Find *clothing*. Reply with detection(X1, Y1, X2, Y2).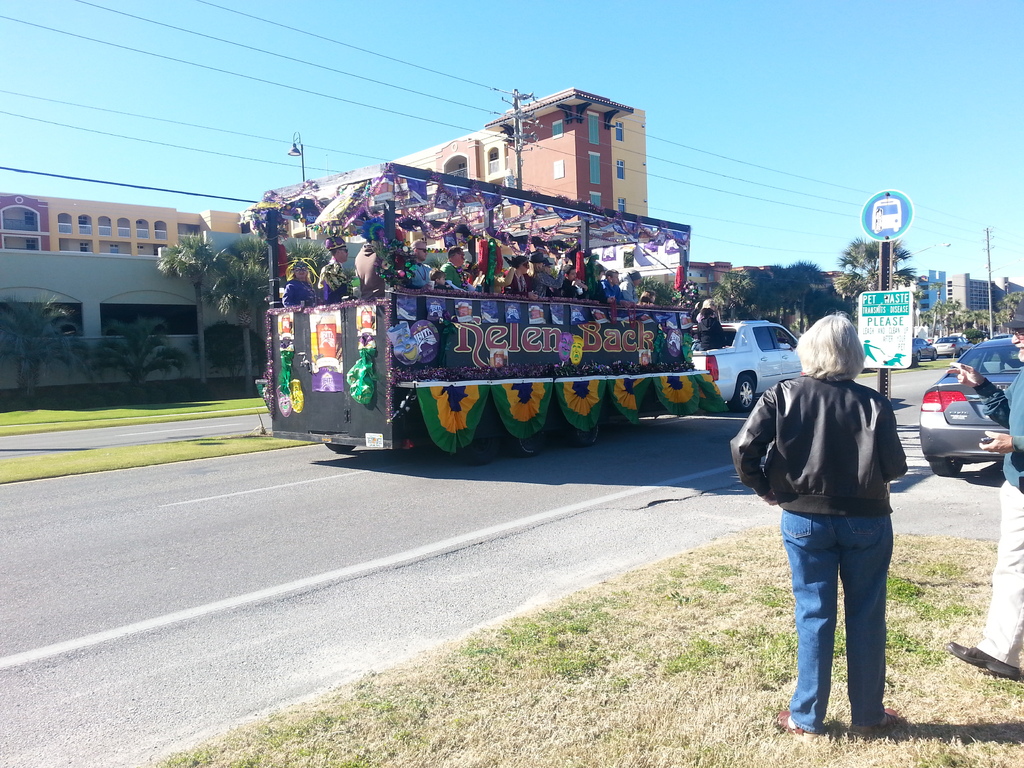
detection(318, 263, 355, 304).
